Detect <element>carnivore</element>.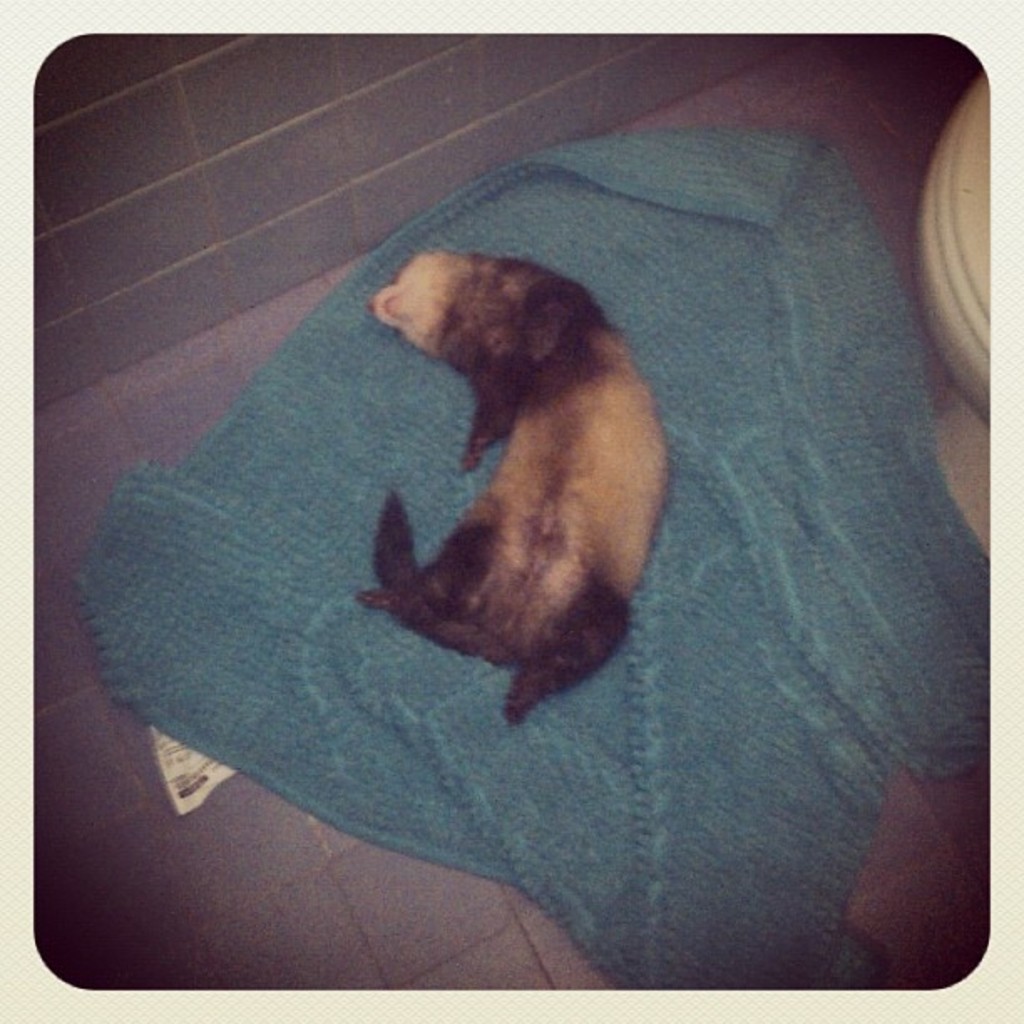
Detected at [358, 258, 693, 733].
